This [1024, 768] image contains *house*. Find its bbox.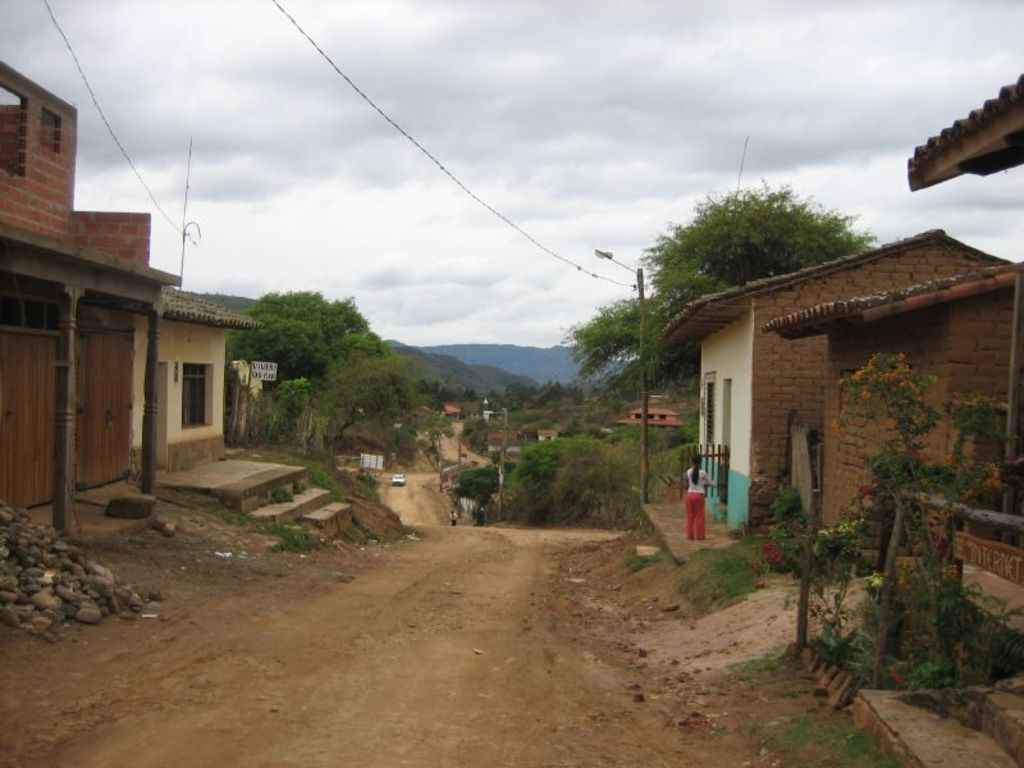
BBox(147, 260, 230, 504).
